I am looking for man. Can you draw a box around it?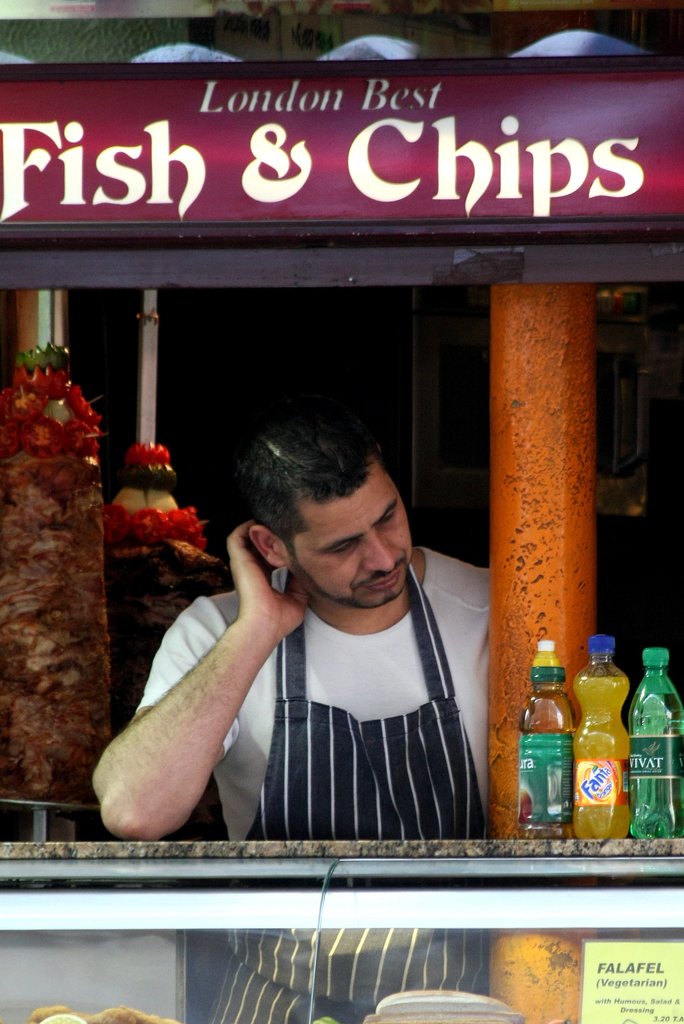
Sure, the bounding box is [left=83, top=380, right=510, bottom=1022].
